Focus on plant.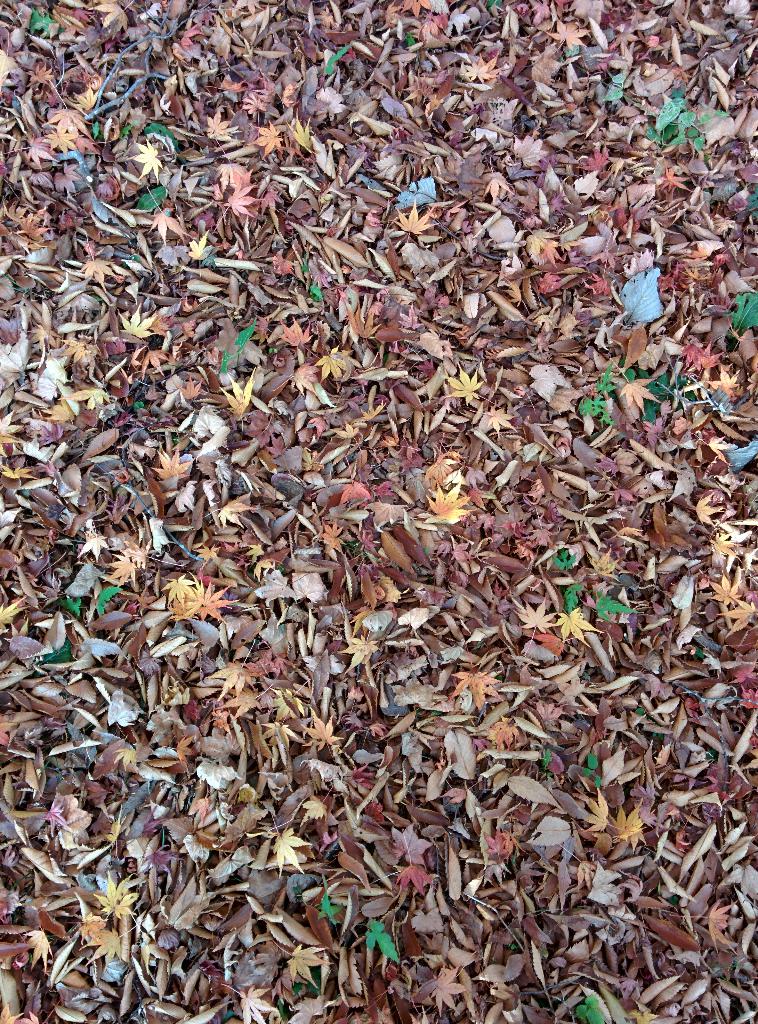
Focused at x1=561 y1=579 x2=587 y2=615.
